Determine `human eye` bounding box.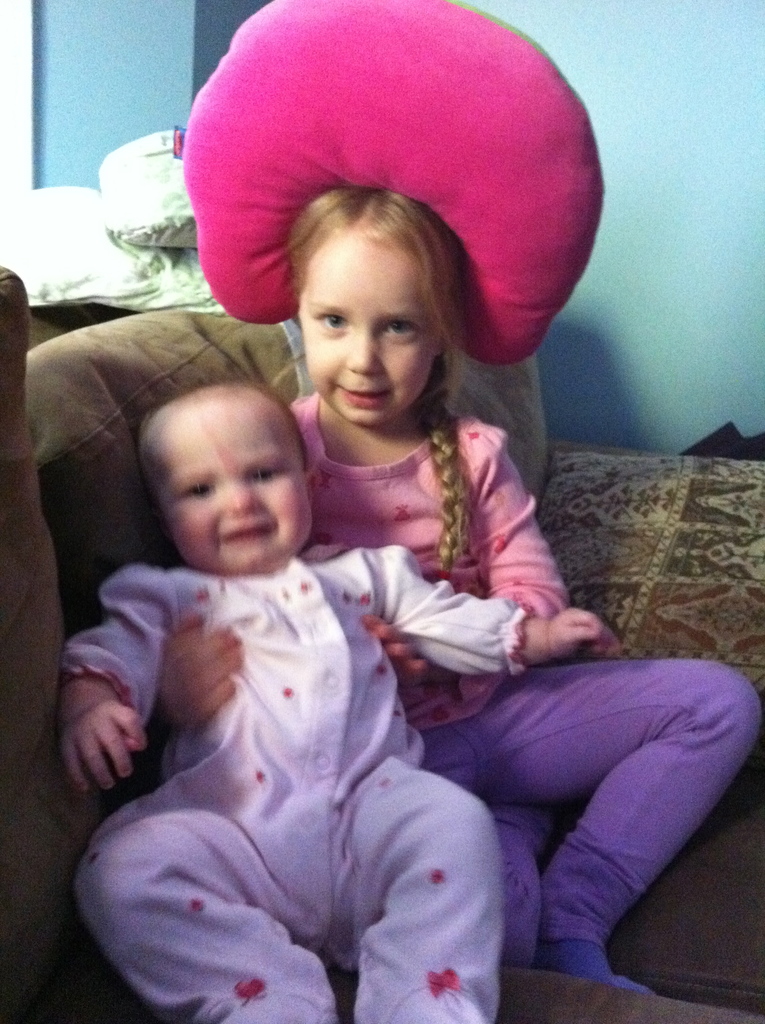
Determined: (x1=178, y1=476, x2=216, y2=505).
